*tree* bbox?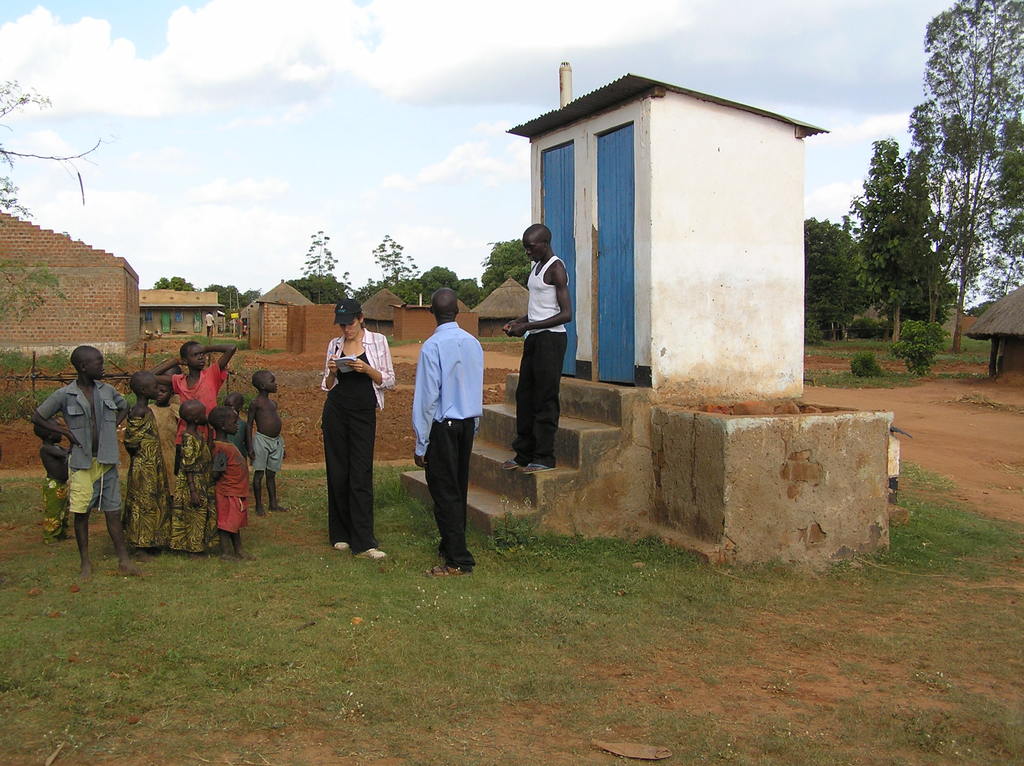
[x1=205, y1=282, x2=241, y2=314]
